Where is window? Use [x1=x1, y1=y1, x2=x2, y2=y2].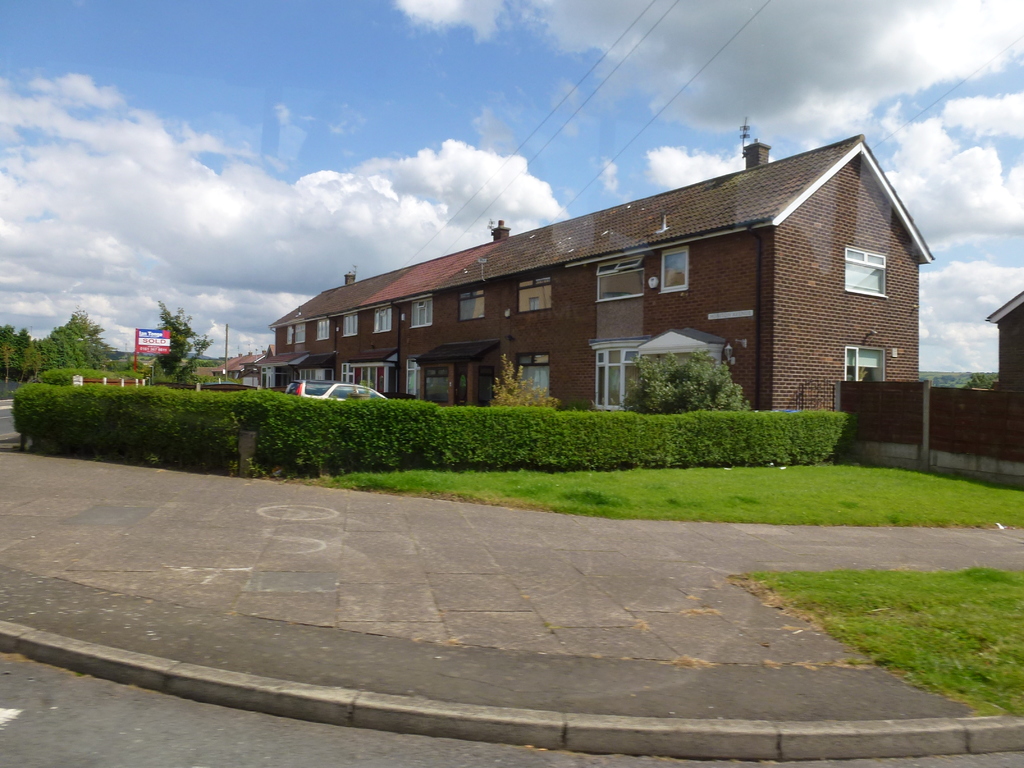
[x1=846, y1=248, x2=886, y2=297].
